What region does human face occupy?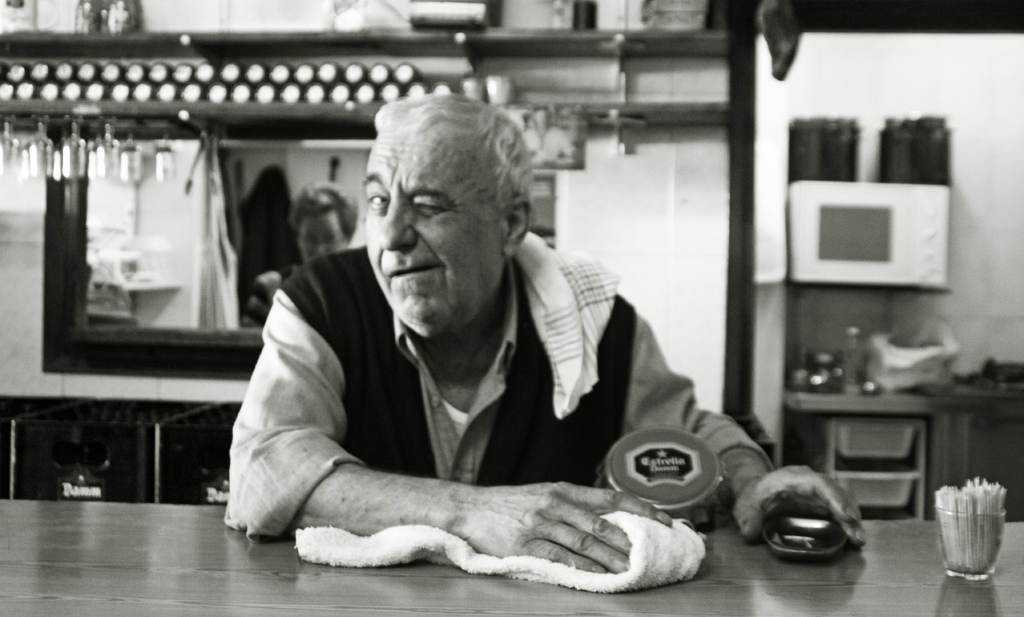
<bbox>366, 123, 500, 339</bbox>.
